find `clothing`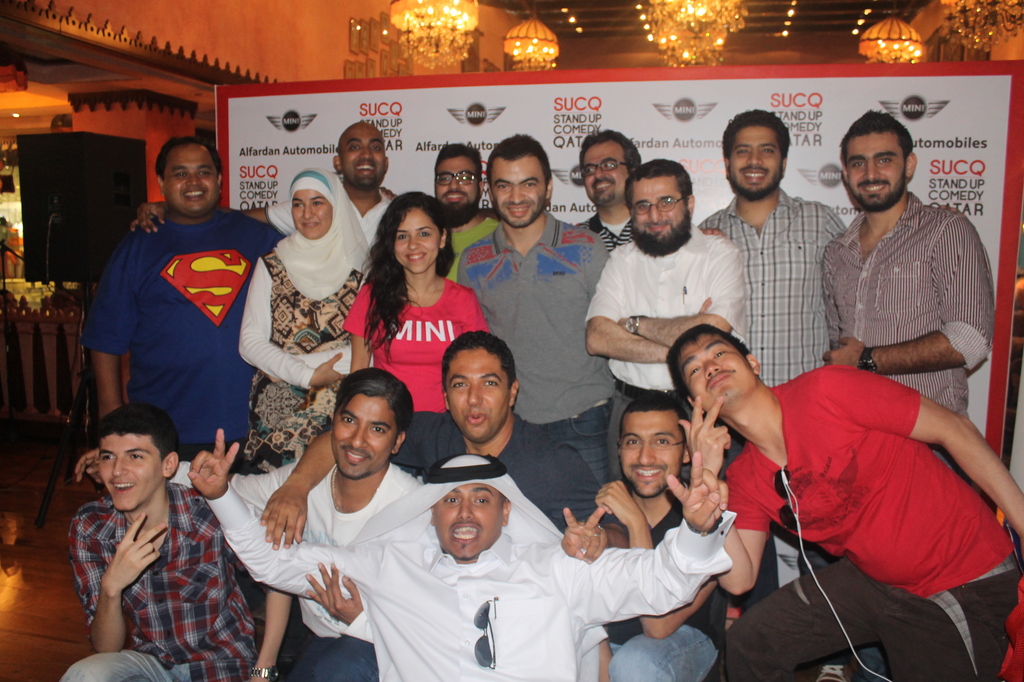
(457,209,612,532)
